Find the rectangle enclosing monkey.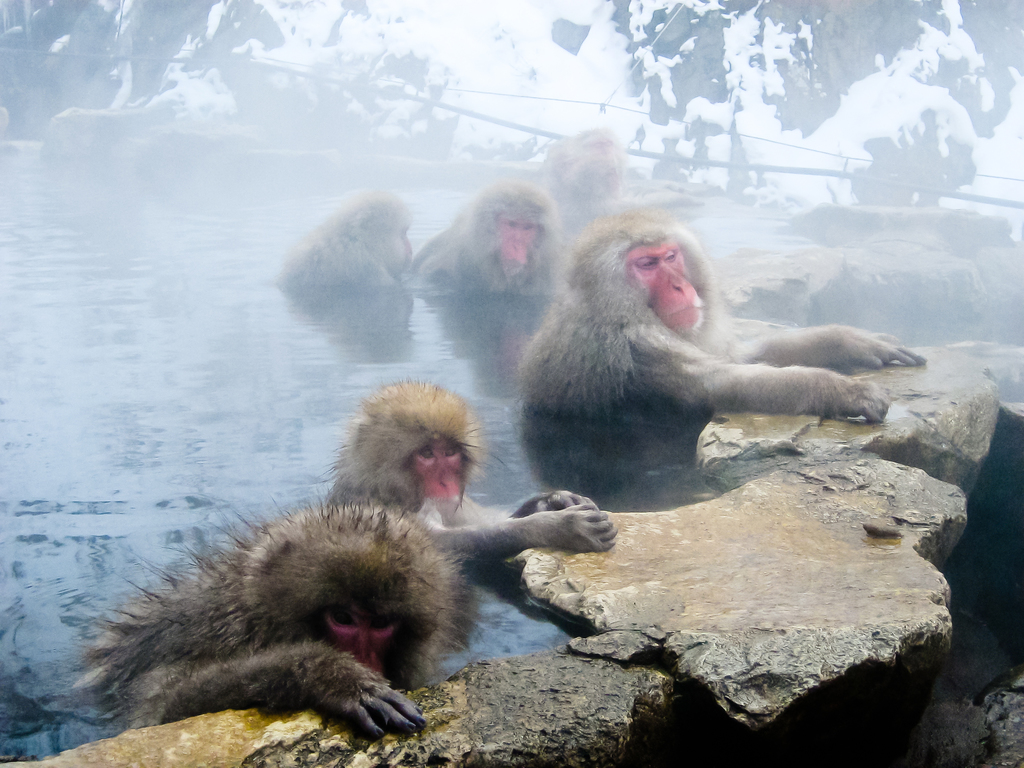
detection(319, 385, 620, 569).
